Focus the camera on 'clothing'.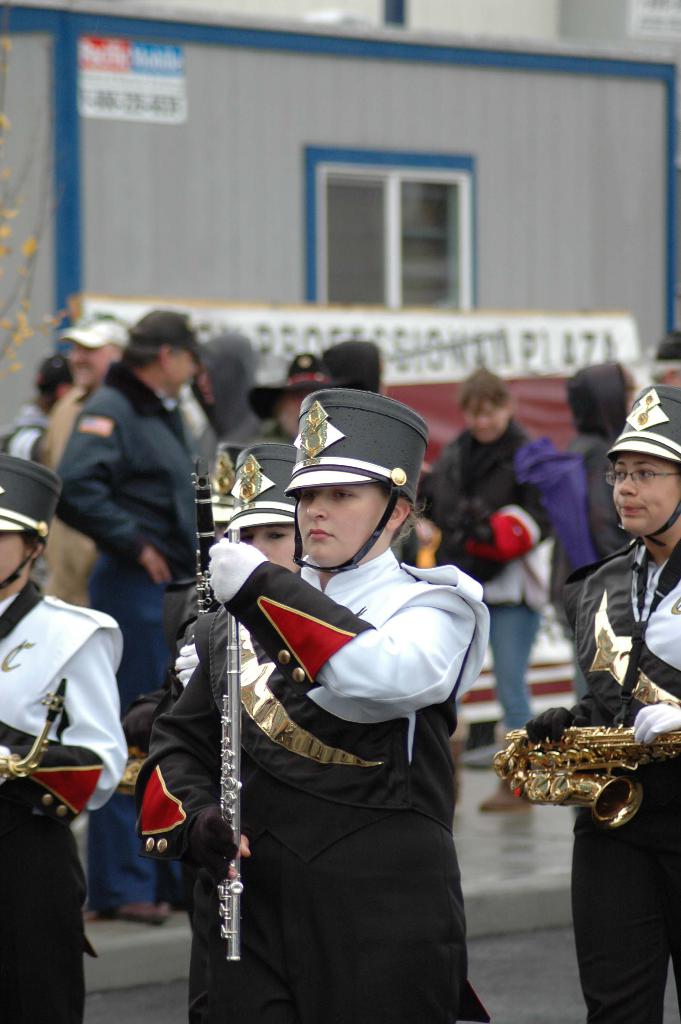
Focus region: crop(0, 593, 120, 1021).
